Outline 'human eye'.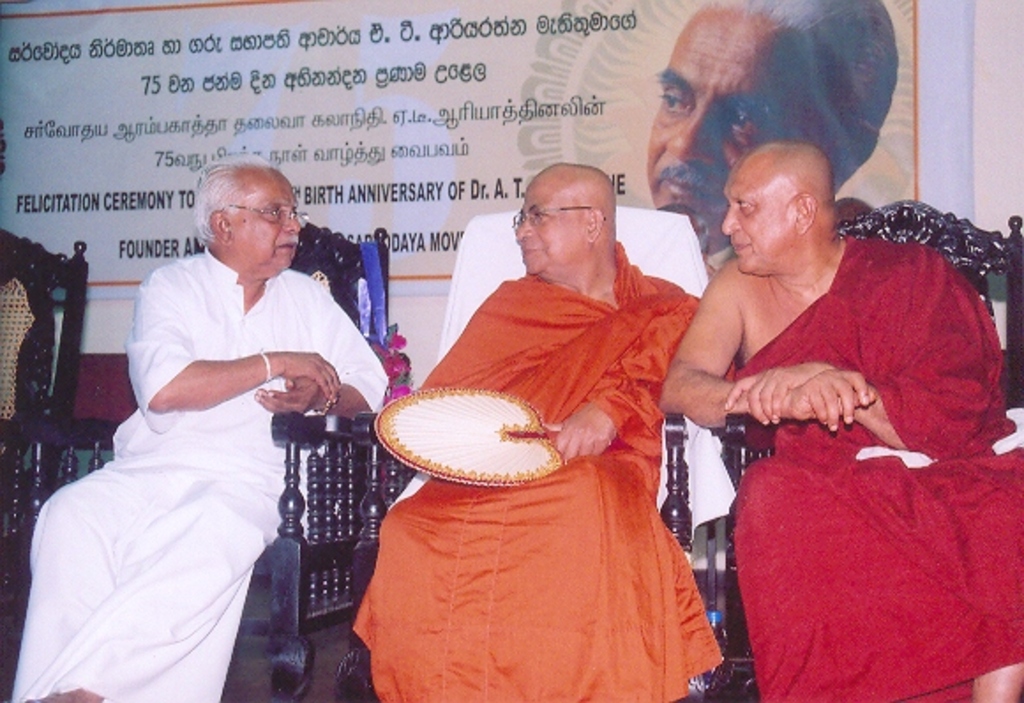
Outline: 508 207 521 228.
